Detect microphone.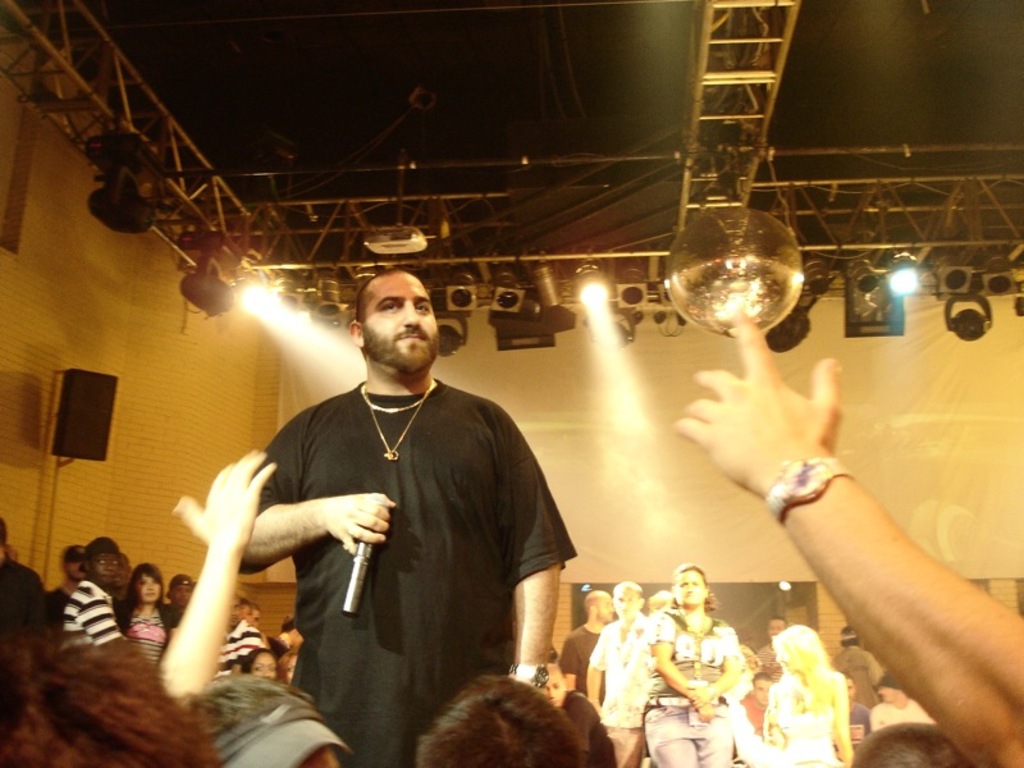
Detected at [337,497,385,618].
